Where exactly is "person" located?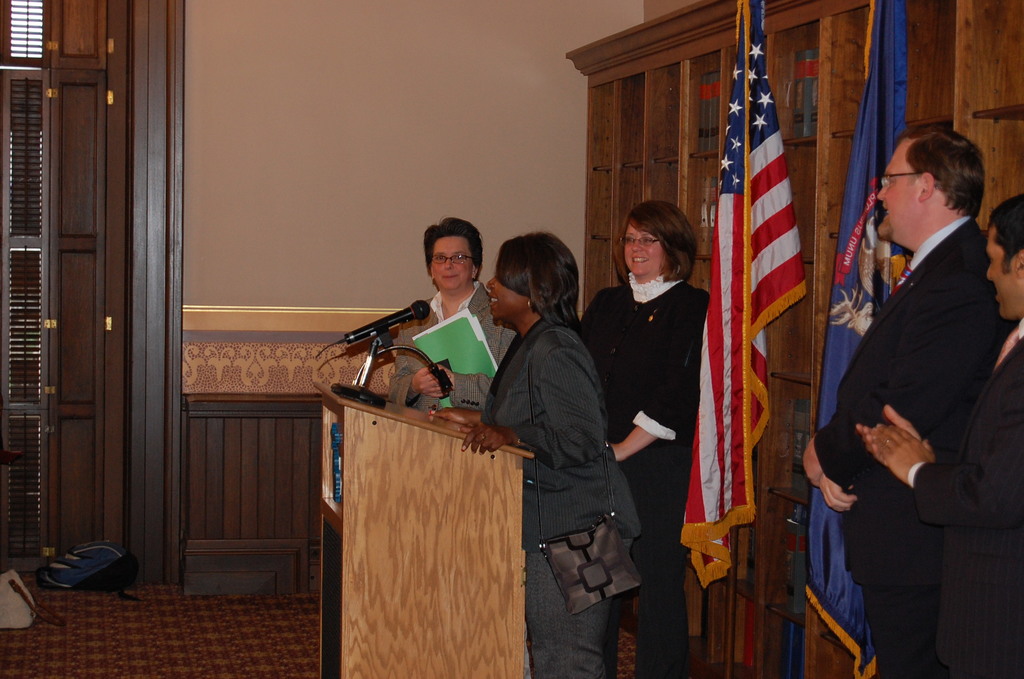
Its bounding box is 575:194:705:678.
